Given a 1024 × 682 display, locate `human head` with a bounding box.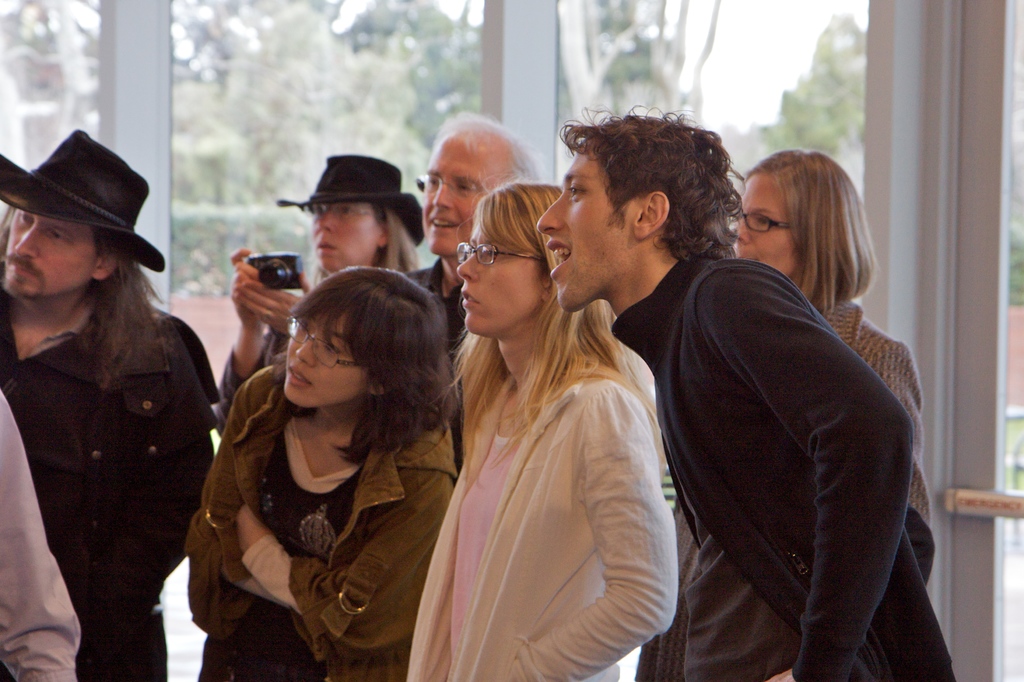
Located: x1=0, y1=124, x2=168, y2=302.
